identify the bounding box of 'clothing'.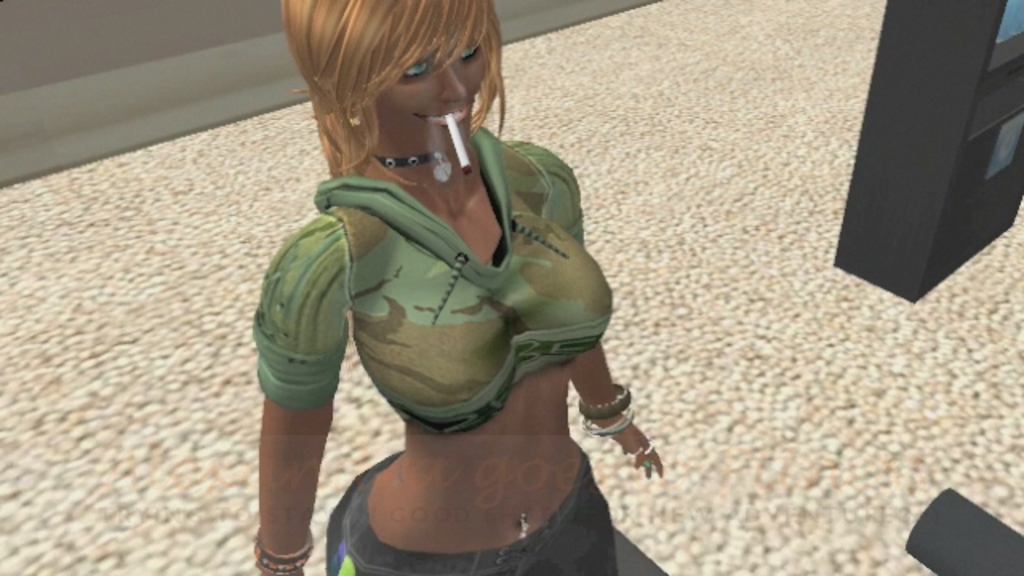
bbox(256, 118, 611, 437).
